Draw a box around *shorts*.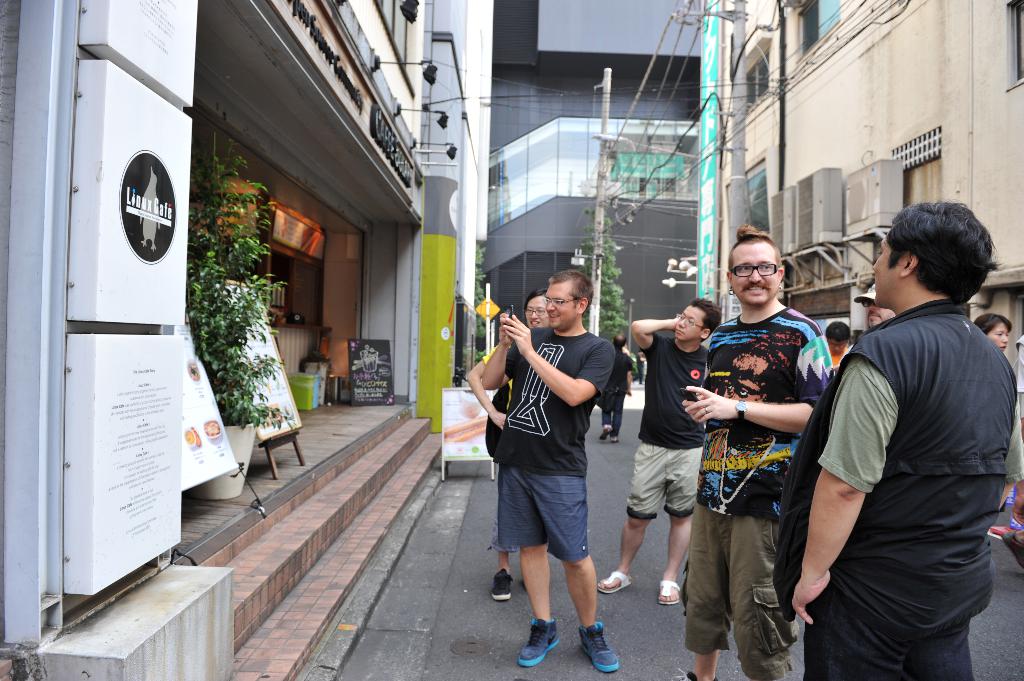
x1=624 y1=445 x2=701 y2=517.
